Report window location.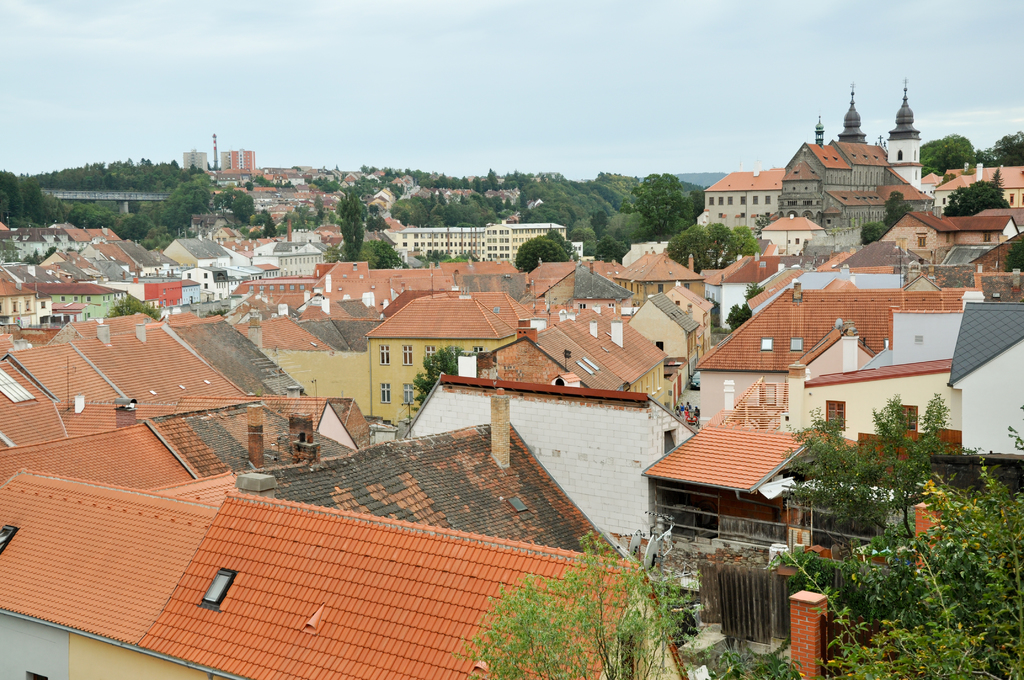
Report: crop(719, 198, 723, 203).
